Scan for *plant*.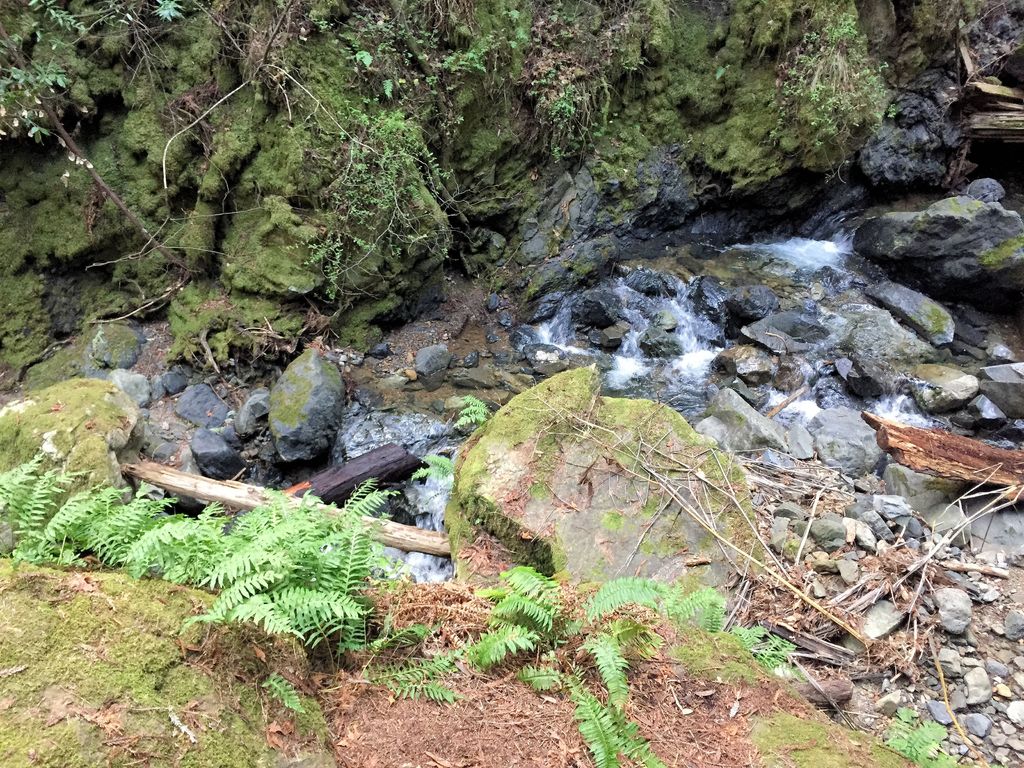
Scan result: select_region(666, 579, 680, 617).
